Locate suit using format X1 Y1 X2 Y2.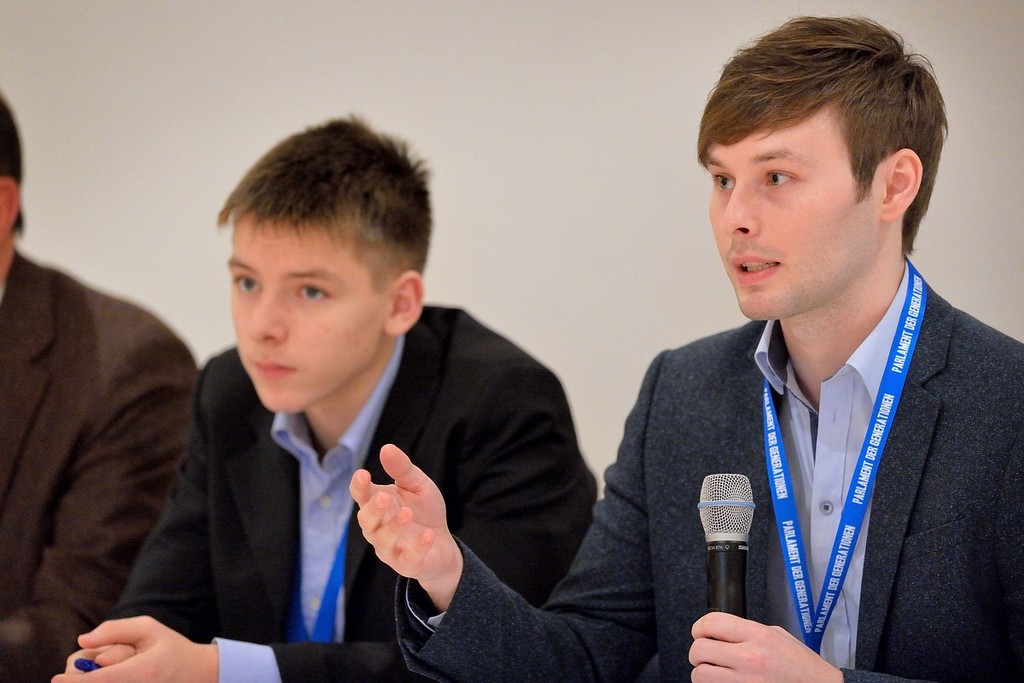
107 306 596 682.
